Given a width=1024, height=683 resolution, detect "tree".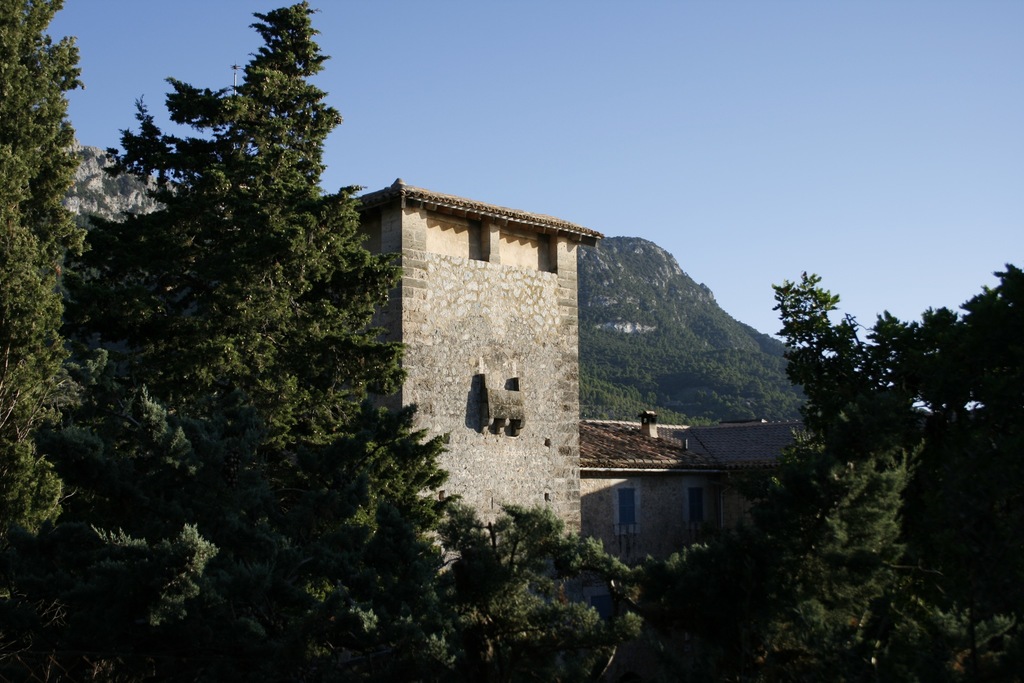
[x1=901, y1=257, x2=1023, y2=682].
